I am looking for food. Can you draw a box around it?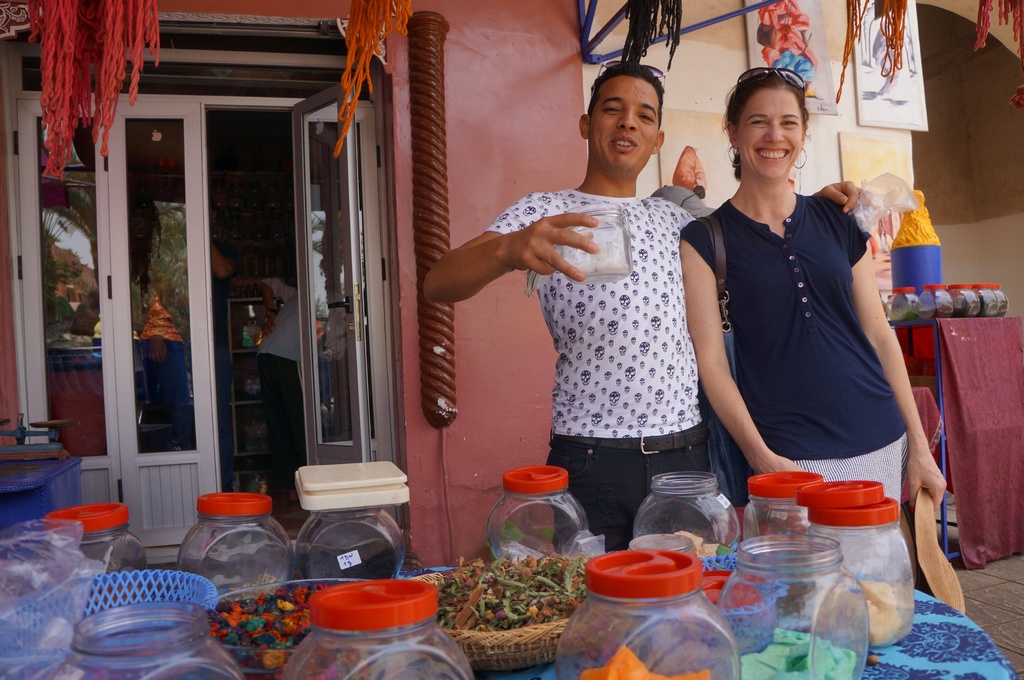
Sure, the bounding box is [436, 554, 586, 634].
